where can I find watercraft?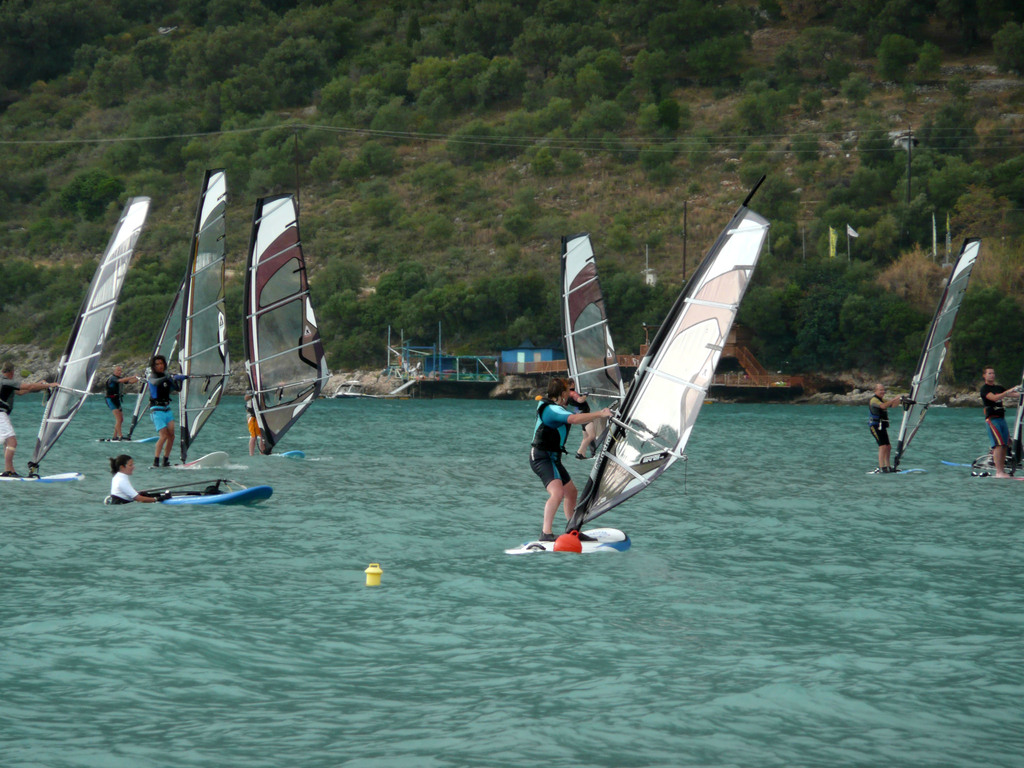
You can find it at bbox=[168, 167, 239, 468].
